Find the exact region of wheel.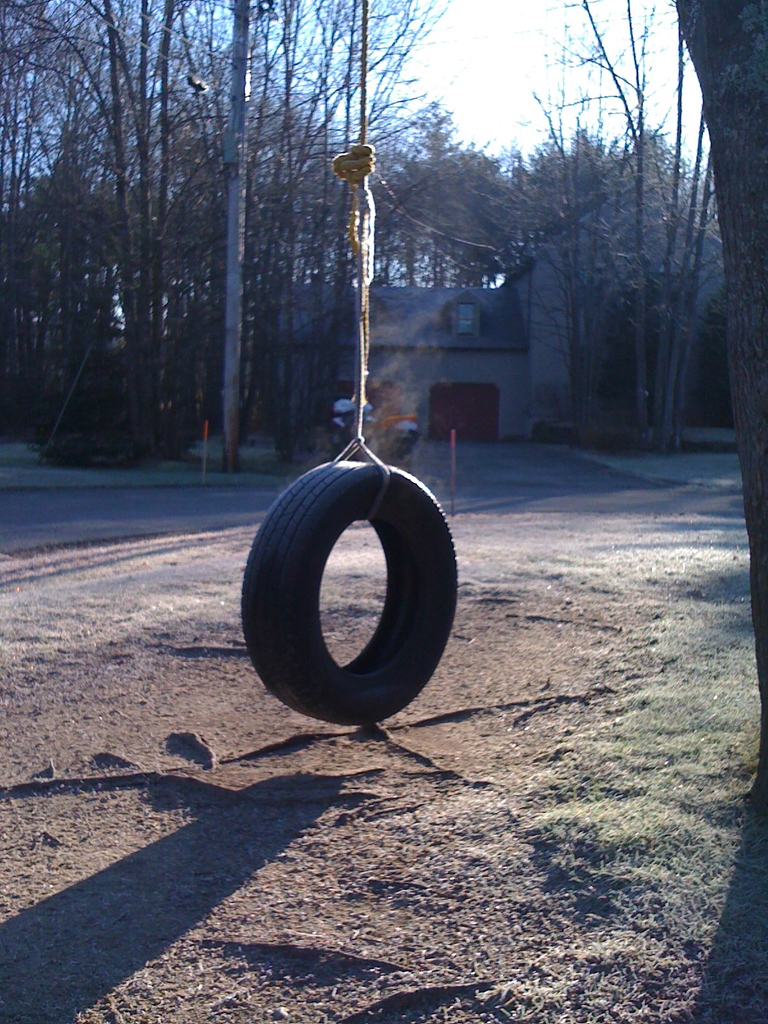
Exact region: <box>253,445,456,723</box>.
